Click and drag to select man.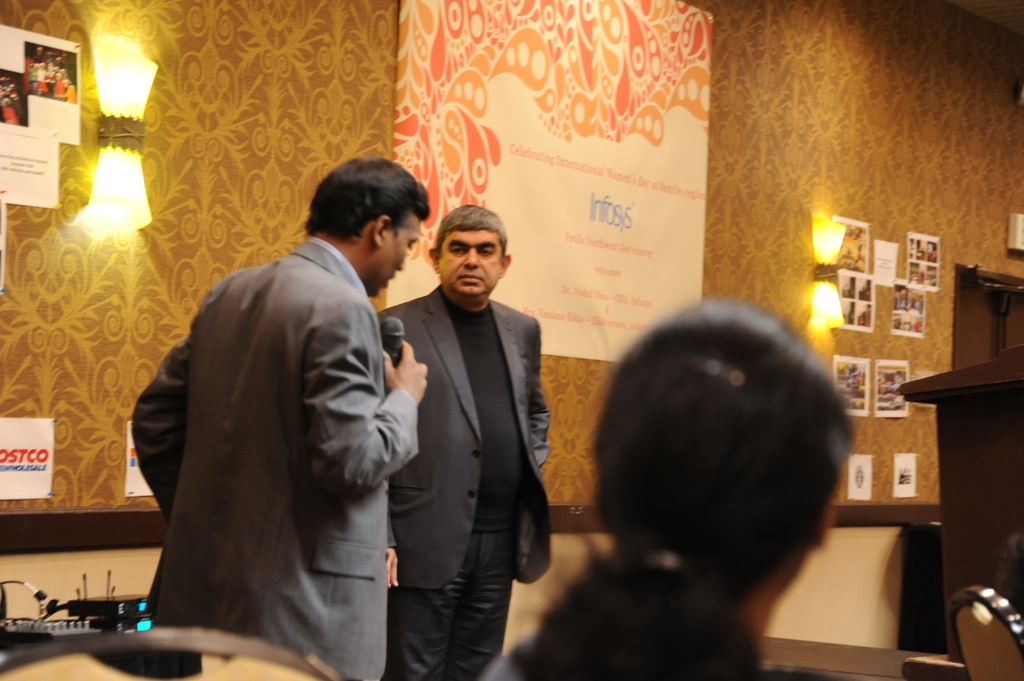
Selection: region(381, 201, 550, 680).
